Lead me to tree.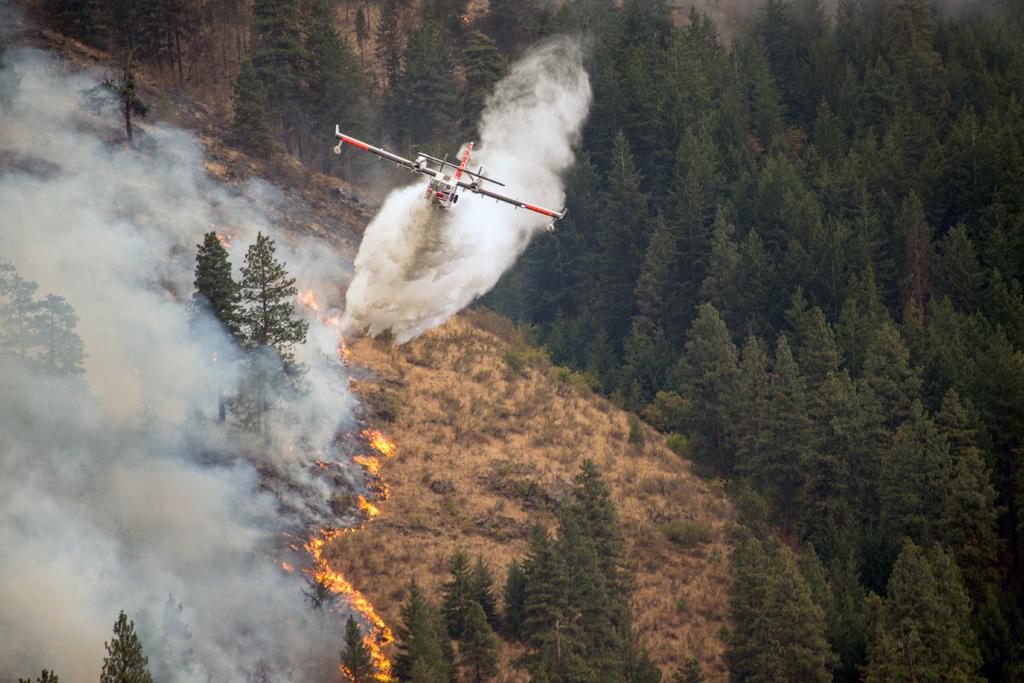
Lead to [452, 597, 502, 682].
